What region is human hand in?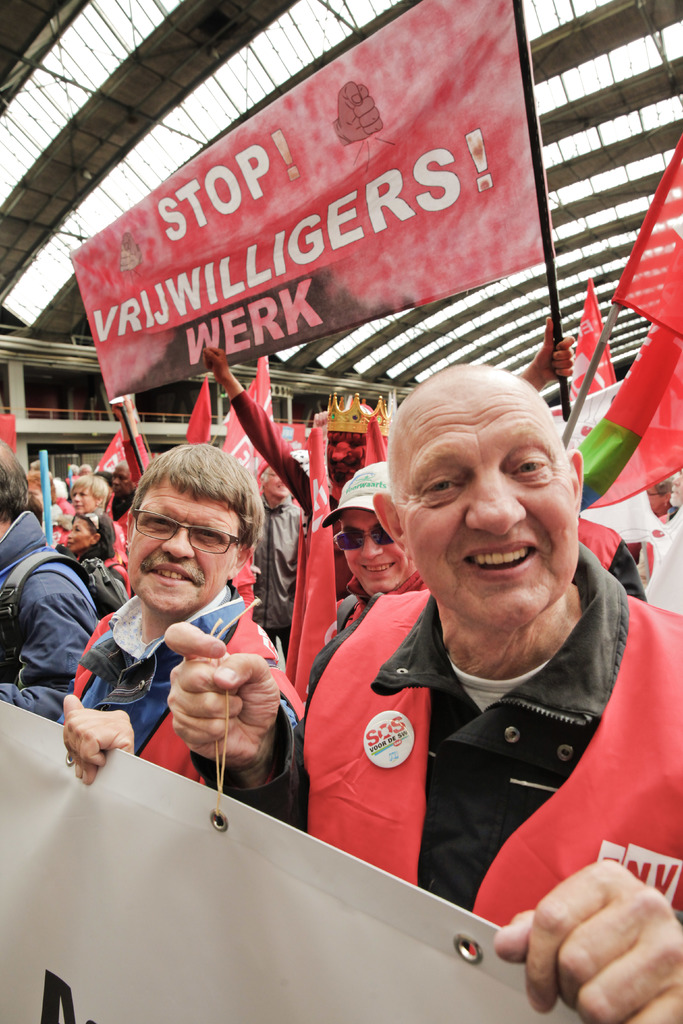
201:344:233:386.
